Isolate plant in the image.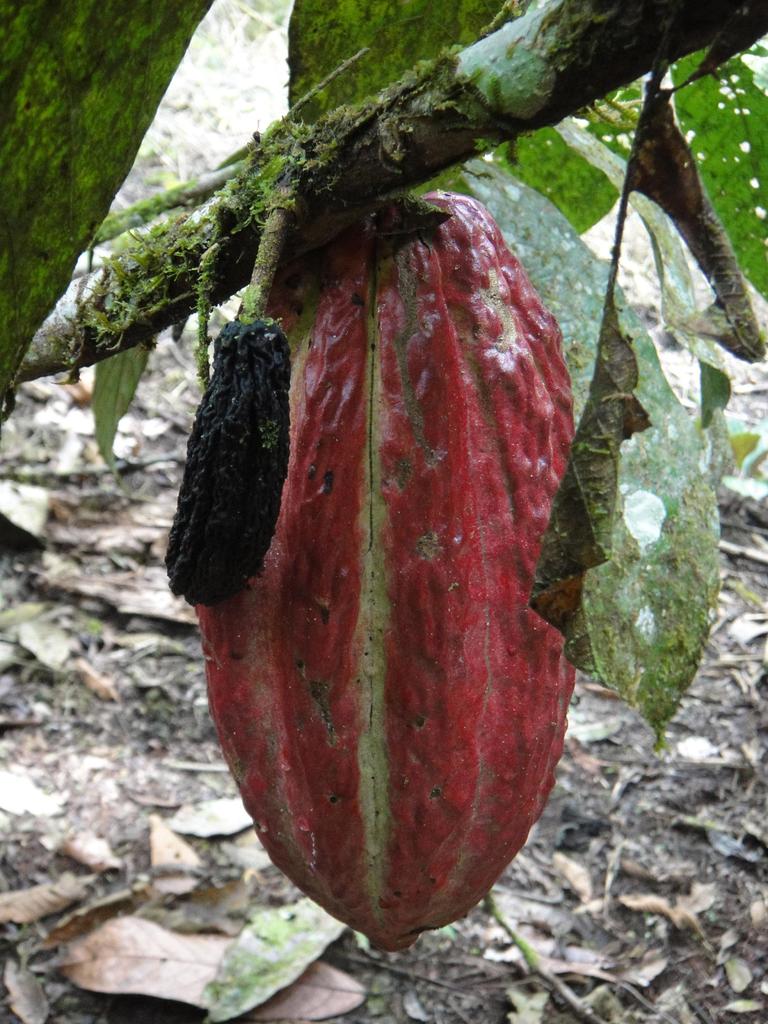
Isolated region: {"left": 132, "top": 0, "right": 288, "bottom": 196}.
